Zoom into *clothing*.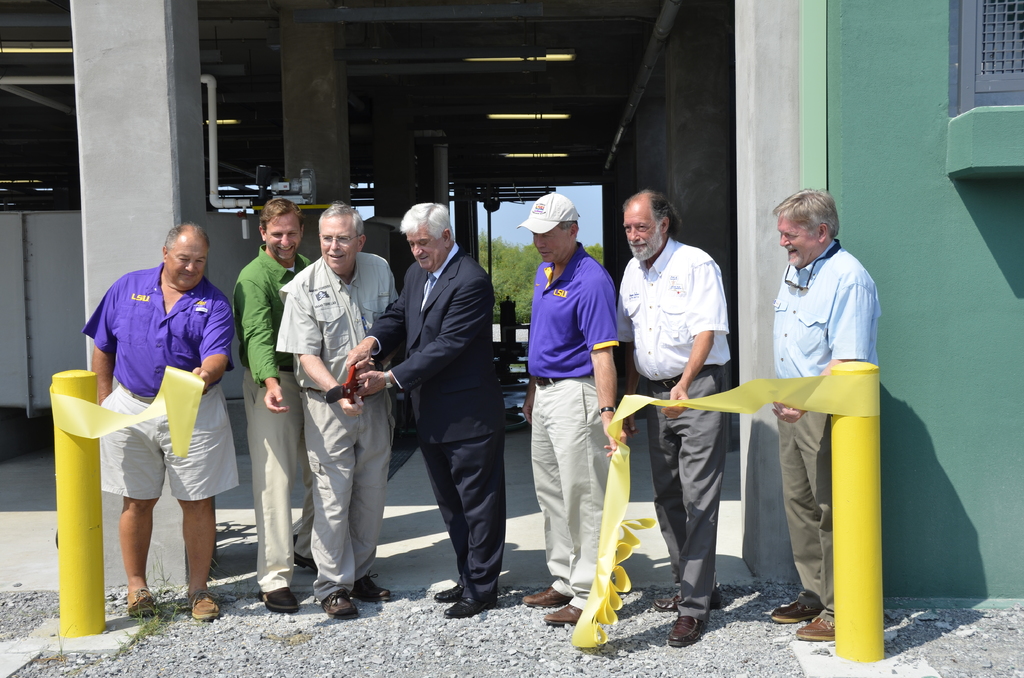
Zoom target: 368, 245, 506, 605.
